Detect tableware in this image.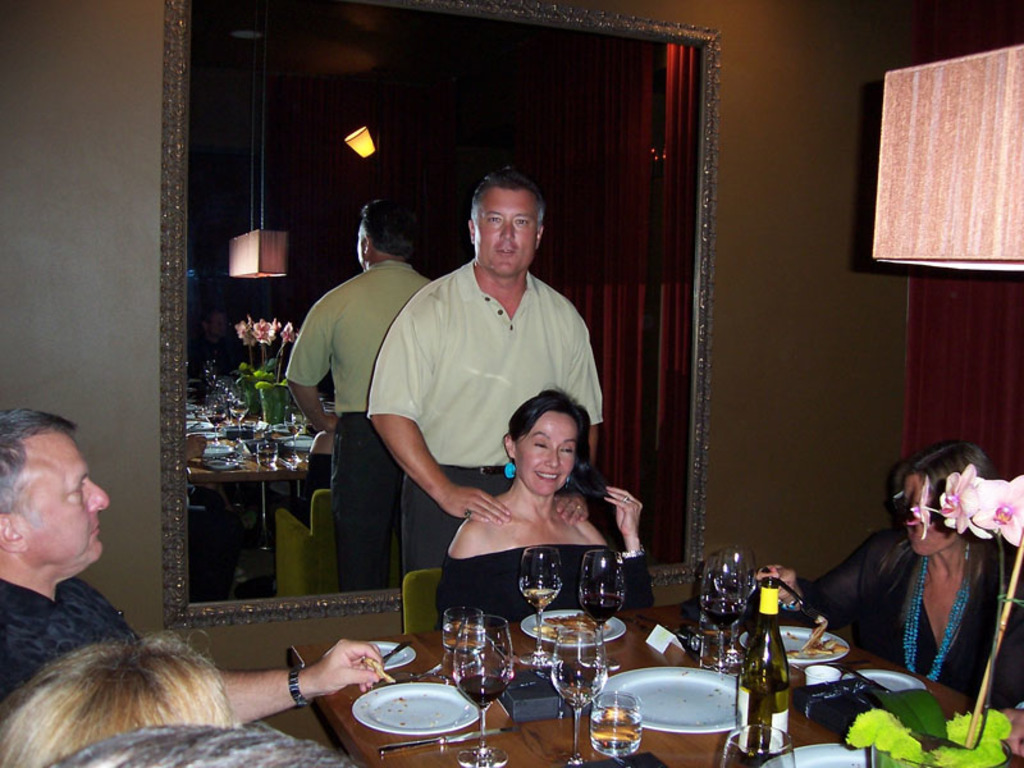
Detection: (left=380, top=641, right=417, bottom=671).
